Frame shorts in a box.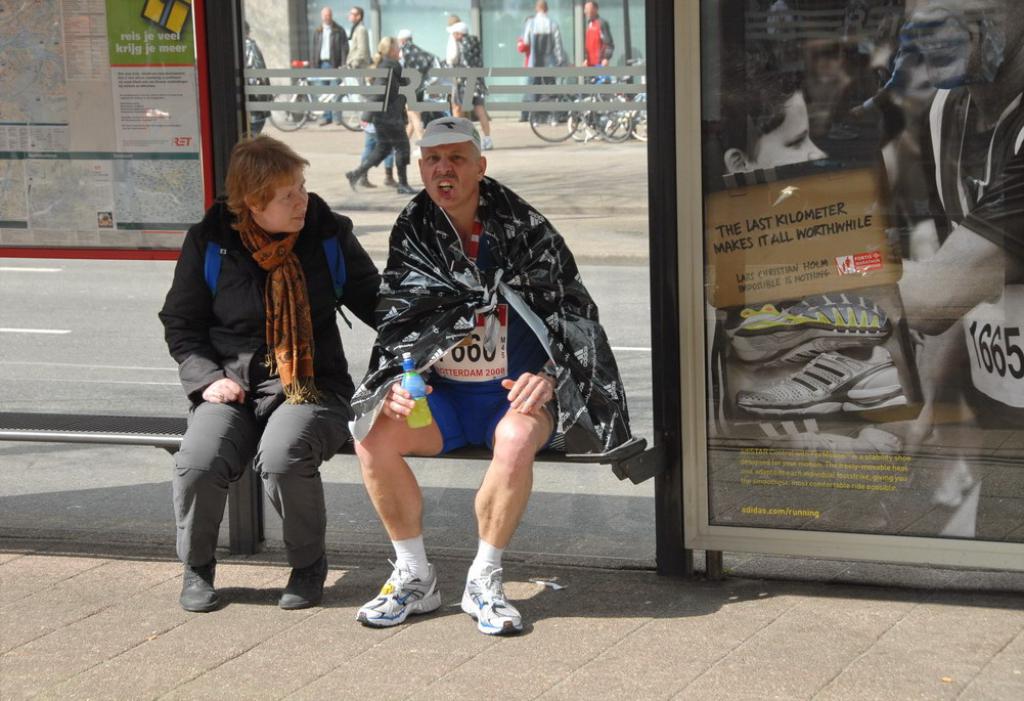
[left=358, top=132, right=401, bottom=180].
